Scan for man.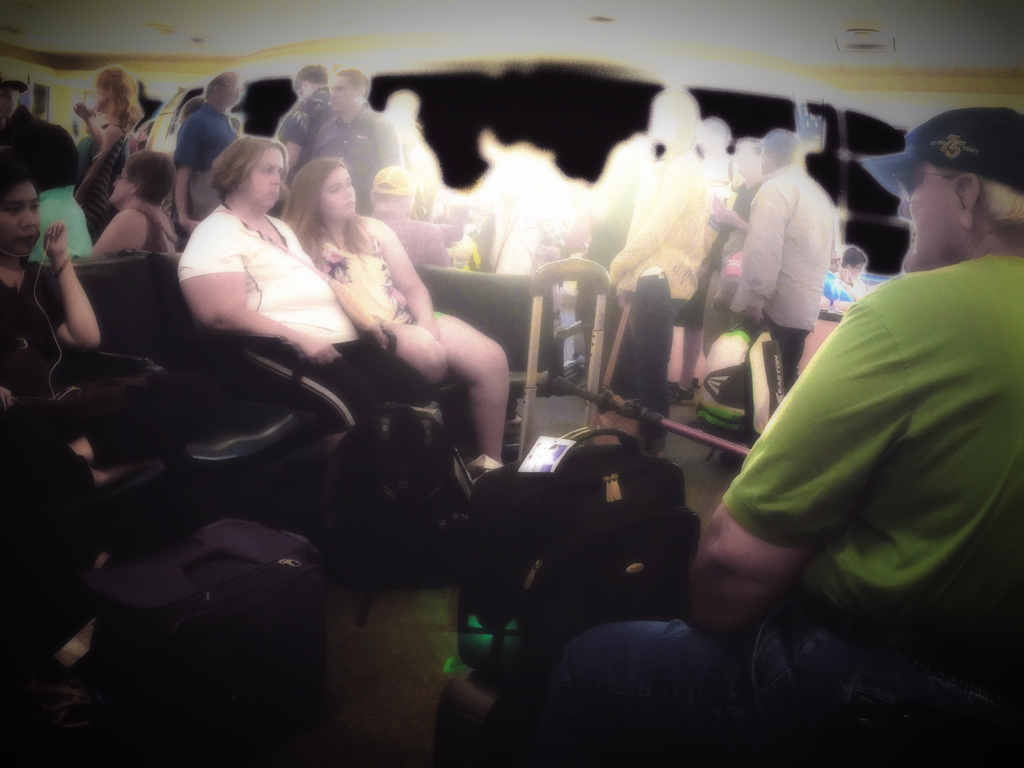
Scan result: {"left": 711, "top": 126, "right": 1018, "bottom": 679}.
